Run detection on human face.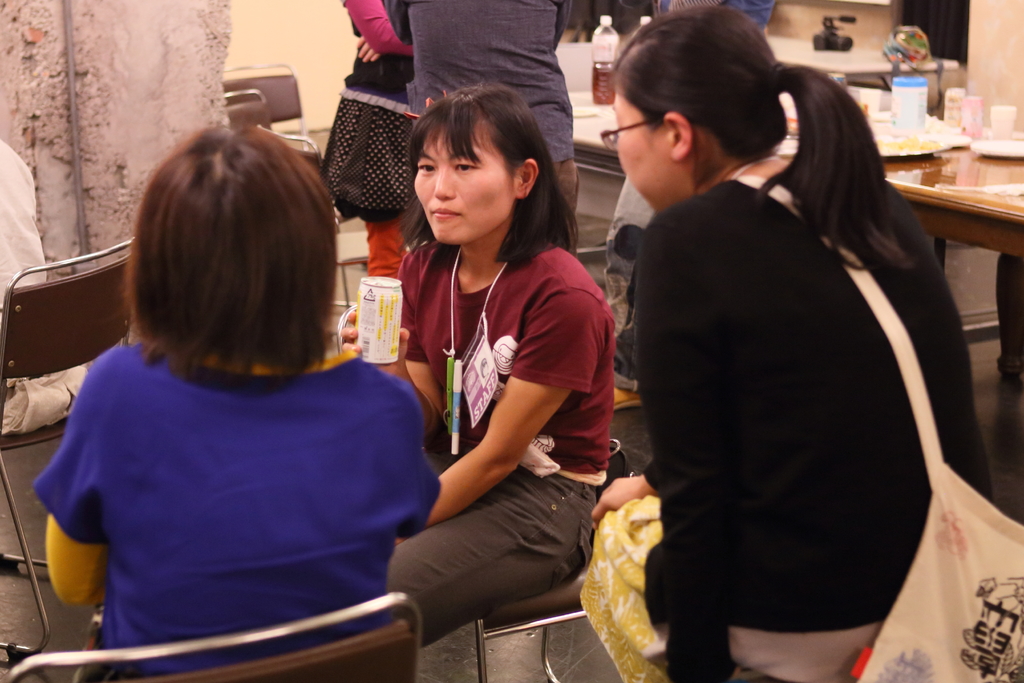
Result: bbox=[413, 120, 514, 241].
